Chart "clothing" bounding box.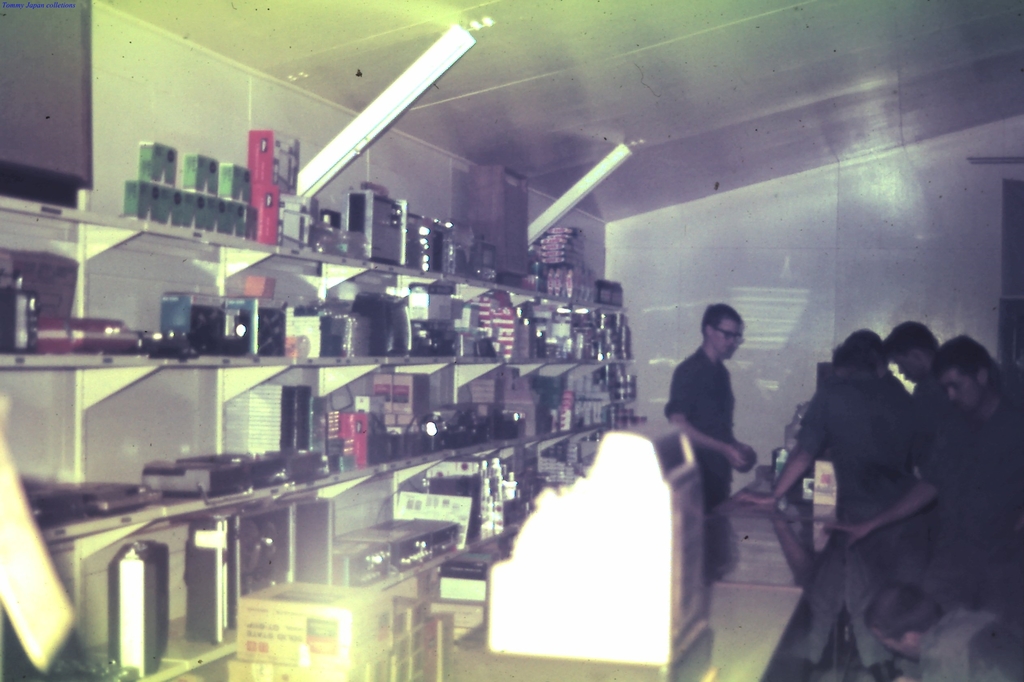
Charted: {"x1": 658, "y1": 350, "x2": 753, "y2": 595}.
